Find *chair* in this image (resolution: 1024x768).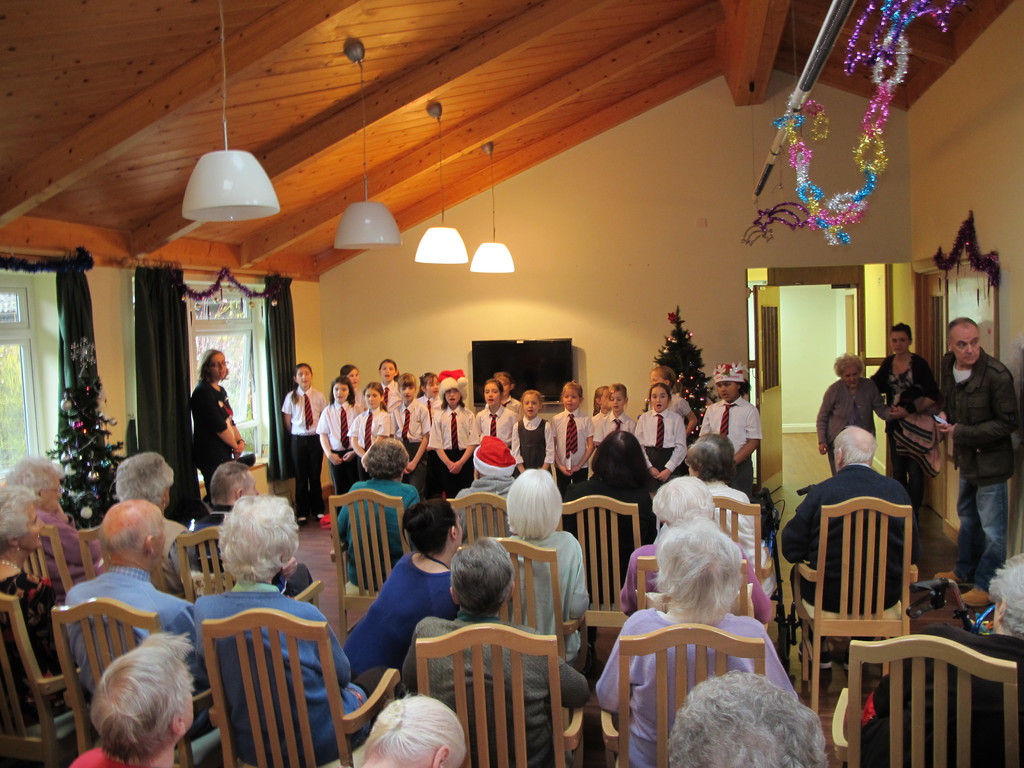
{"x1": 395, "y1": 619, "x2": 584, "y2": 767}.
